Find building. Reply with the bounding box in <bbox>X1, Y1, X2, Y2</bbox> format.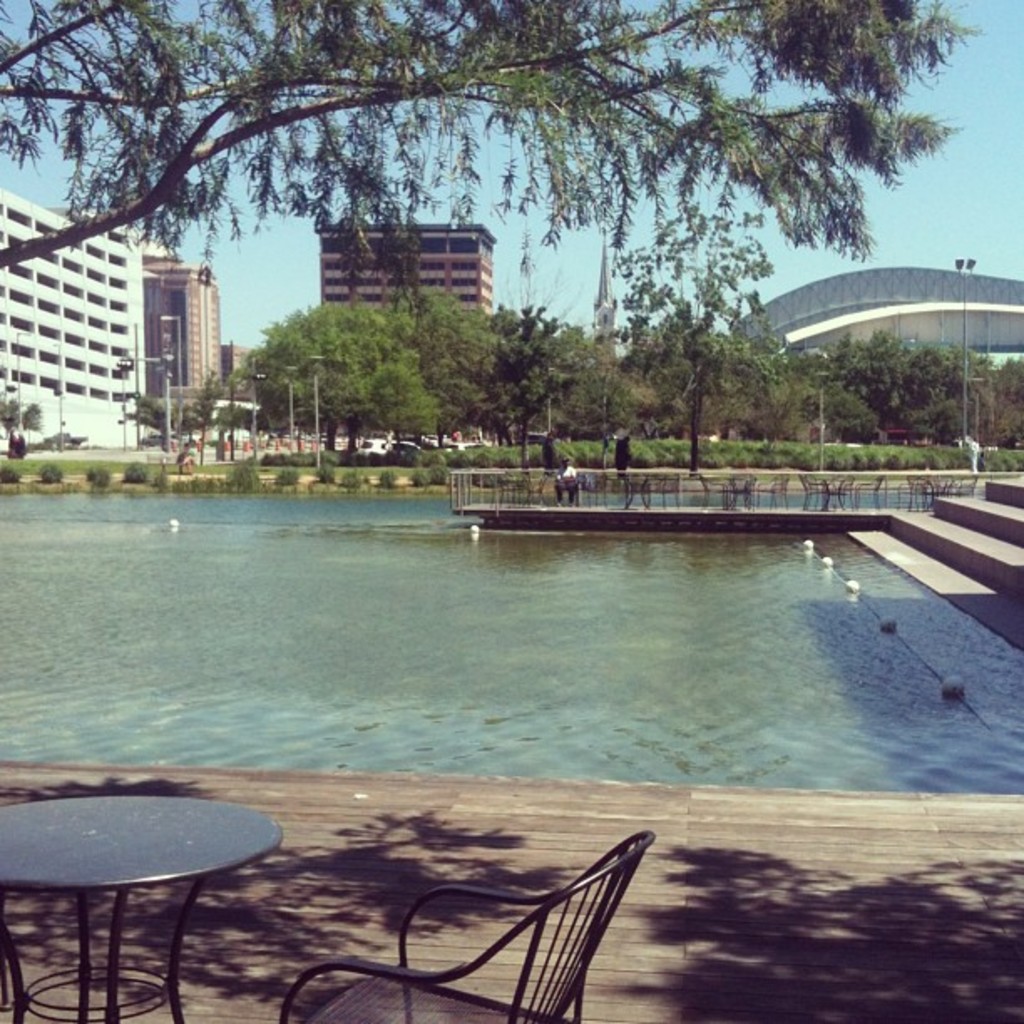
<bbox>144, 241, 229, 428</bbox>.
